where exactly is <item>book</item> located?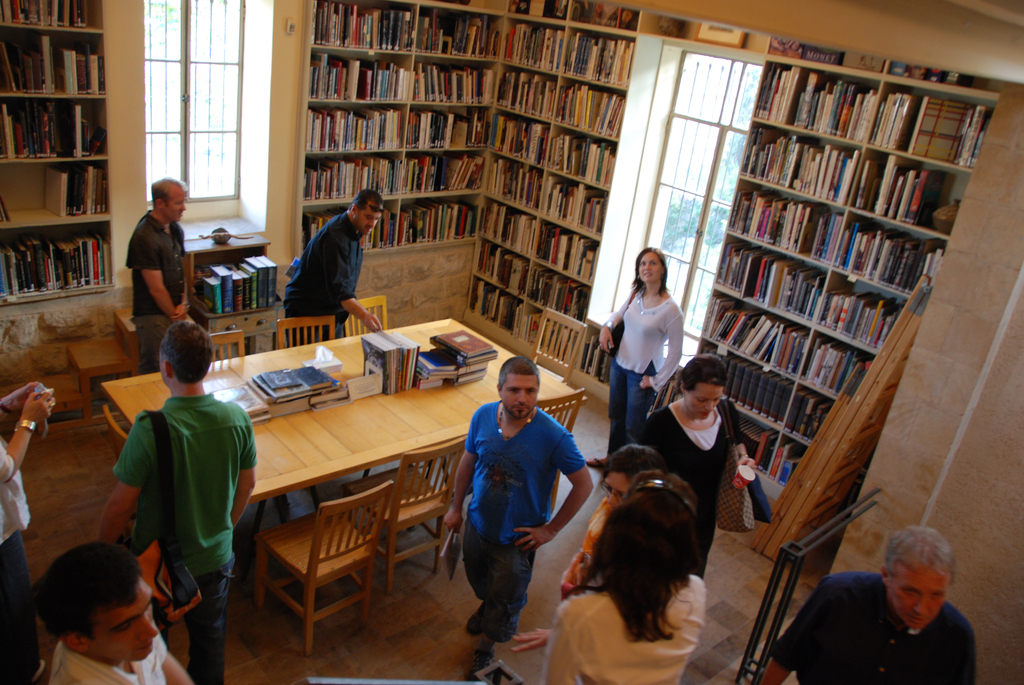
Its bounding box is (x1=690, y1=25, x2=741, y2=47).
